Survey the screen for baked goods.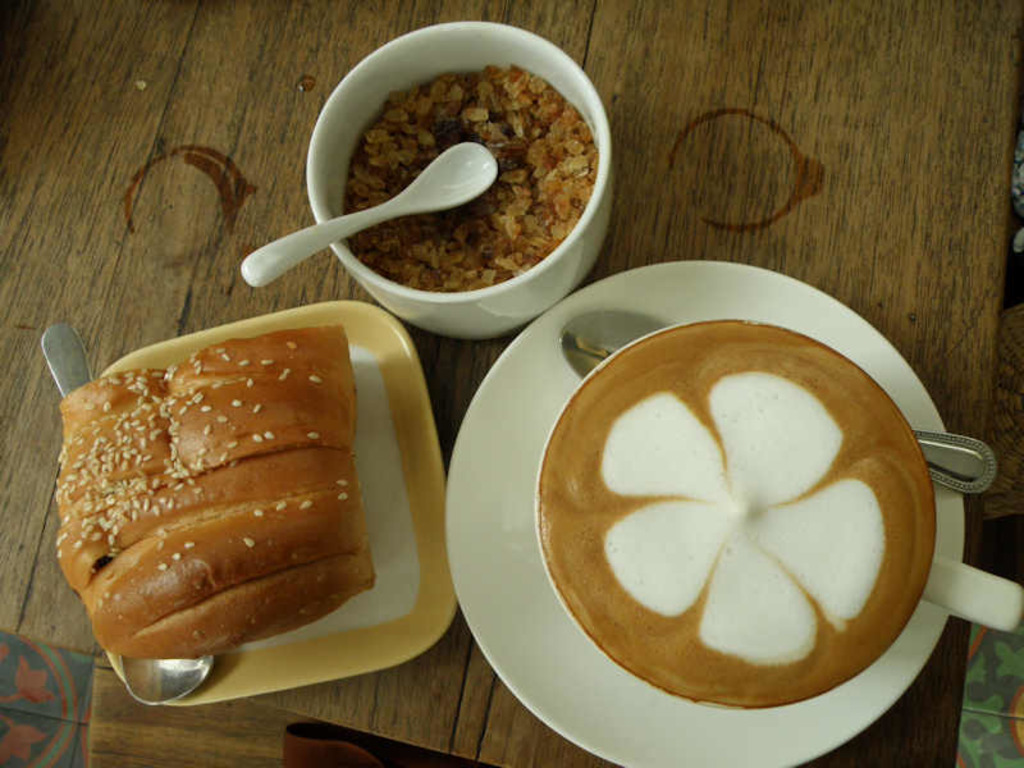
Survey found: 52, 321, 376, 666.
